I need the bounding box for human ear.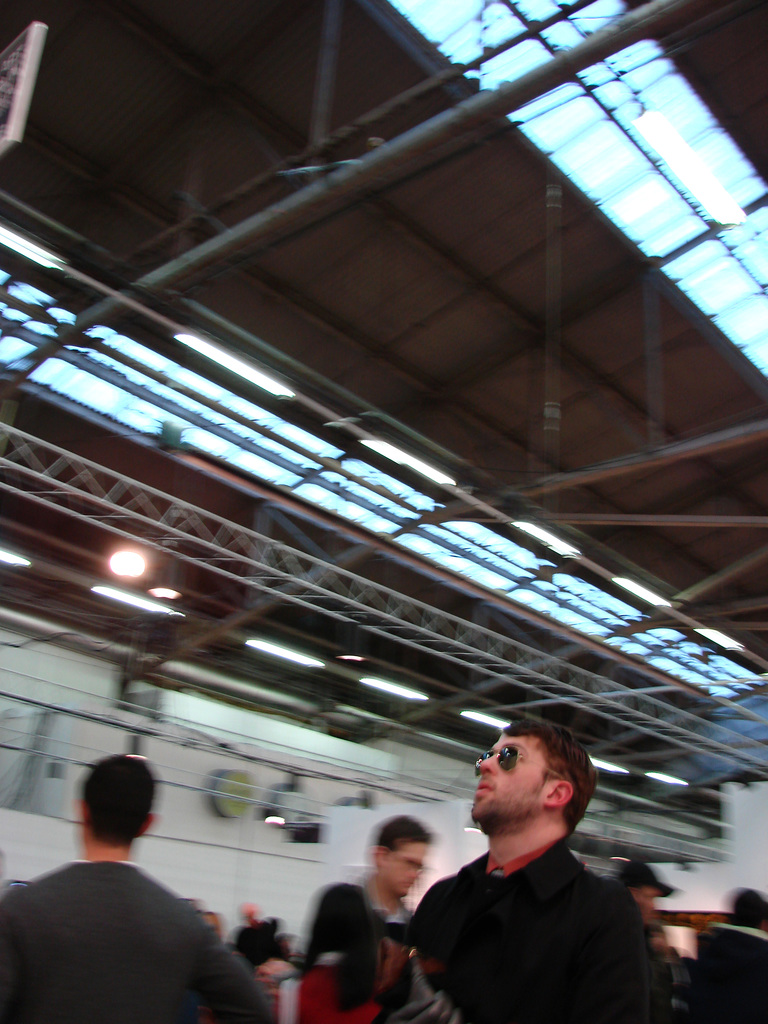
Here it is: x1=142 y1=814 x2=156 y2=836.
